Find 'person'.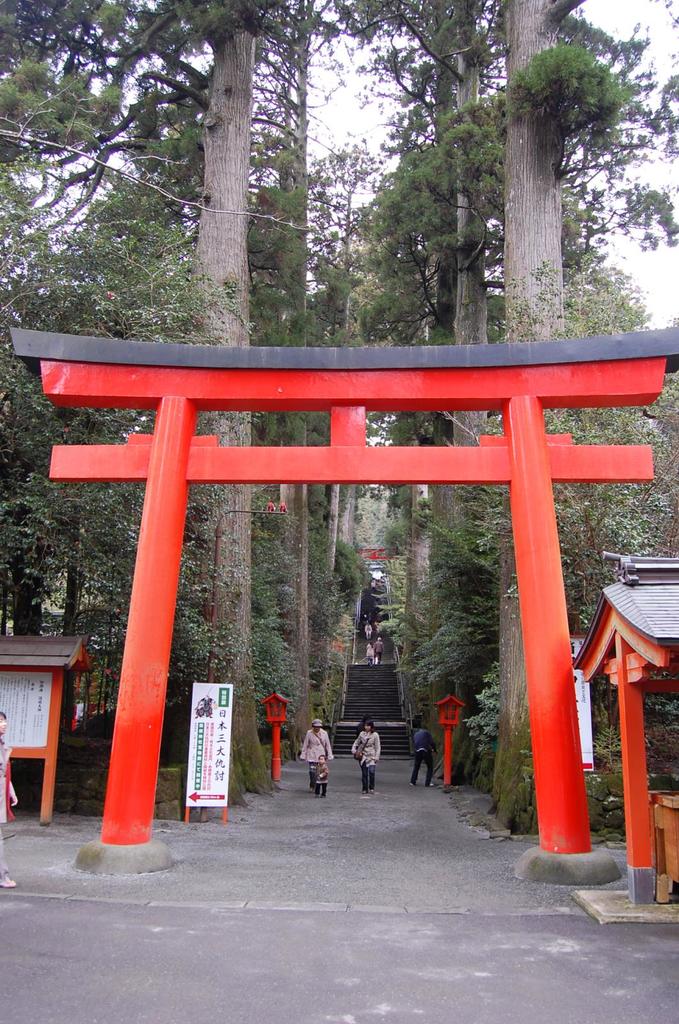
[0,704,14,886].
